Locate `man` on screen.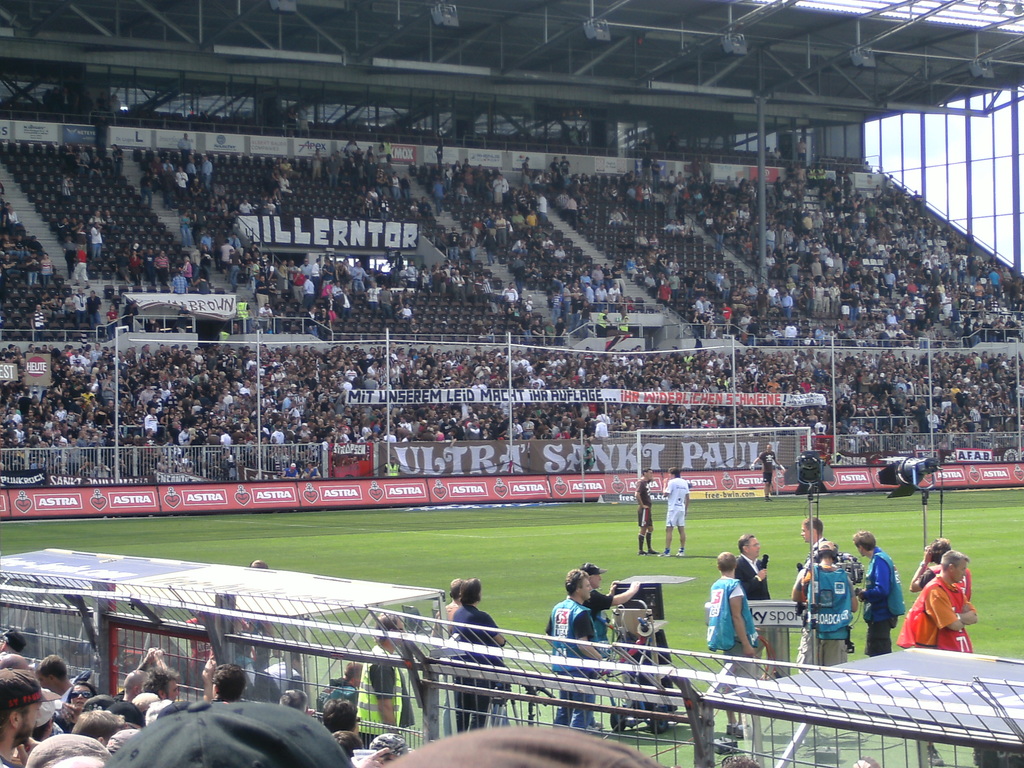
On screen at select_region(122, 666, 152, 701).
